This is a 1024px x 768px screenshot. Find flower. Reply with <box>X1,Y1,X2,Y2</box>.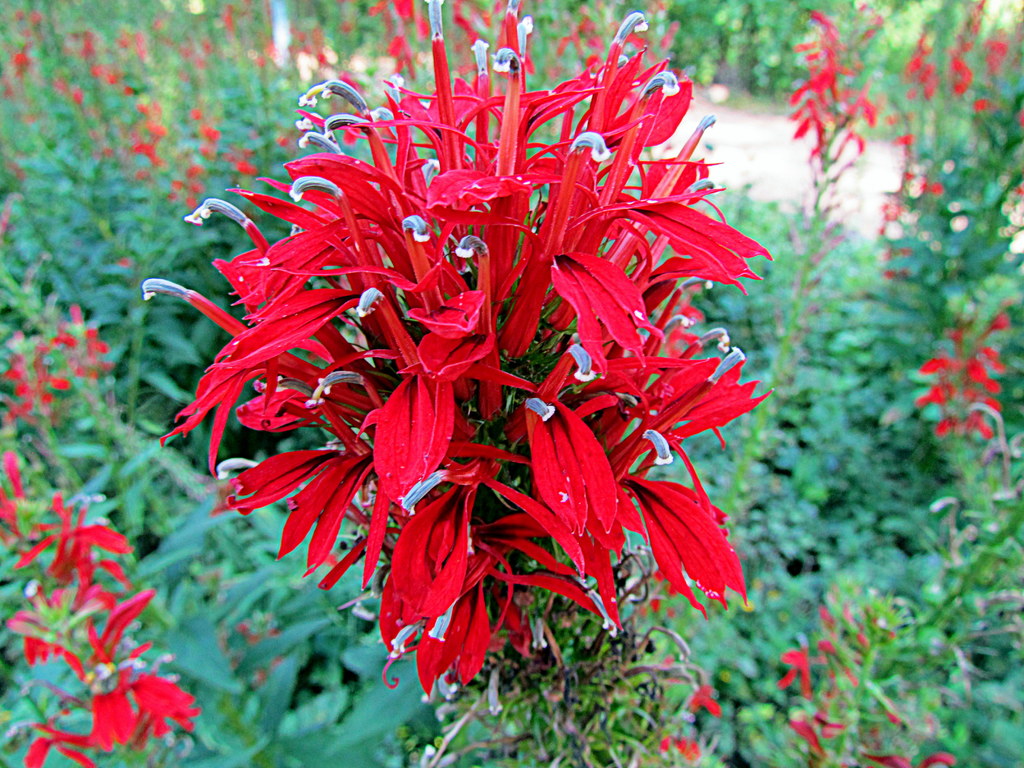
<box>0,442,29,534</box>.
